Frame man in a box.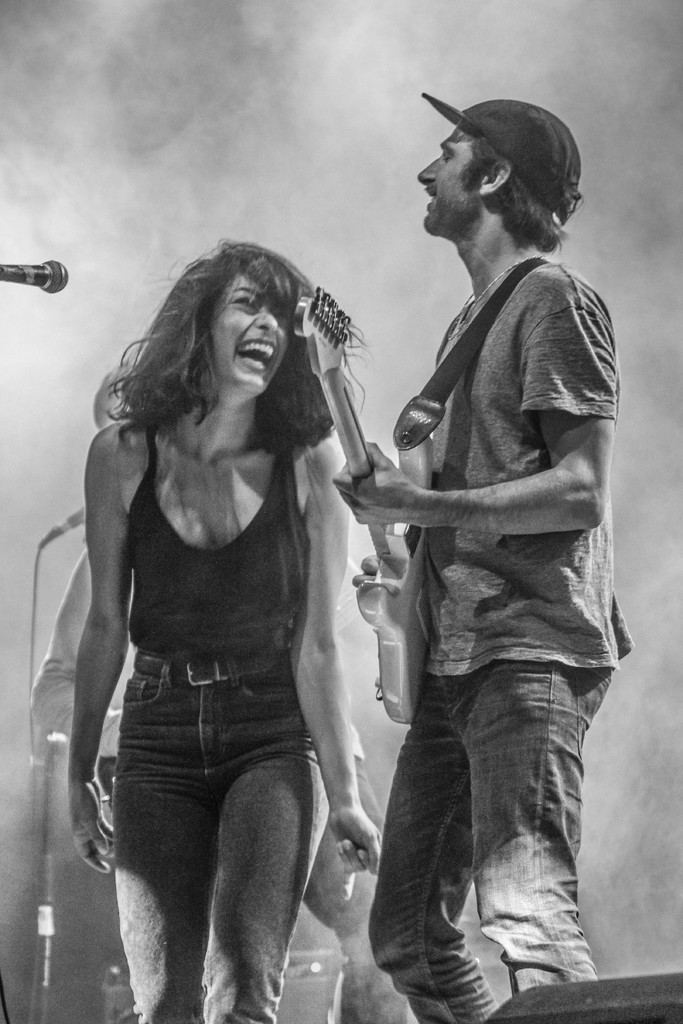
<bbox>331, 72, 639, 994</bbox>.
